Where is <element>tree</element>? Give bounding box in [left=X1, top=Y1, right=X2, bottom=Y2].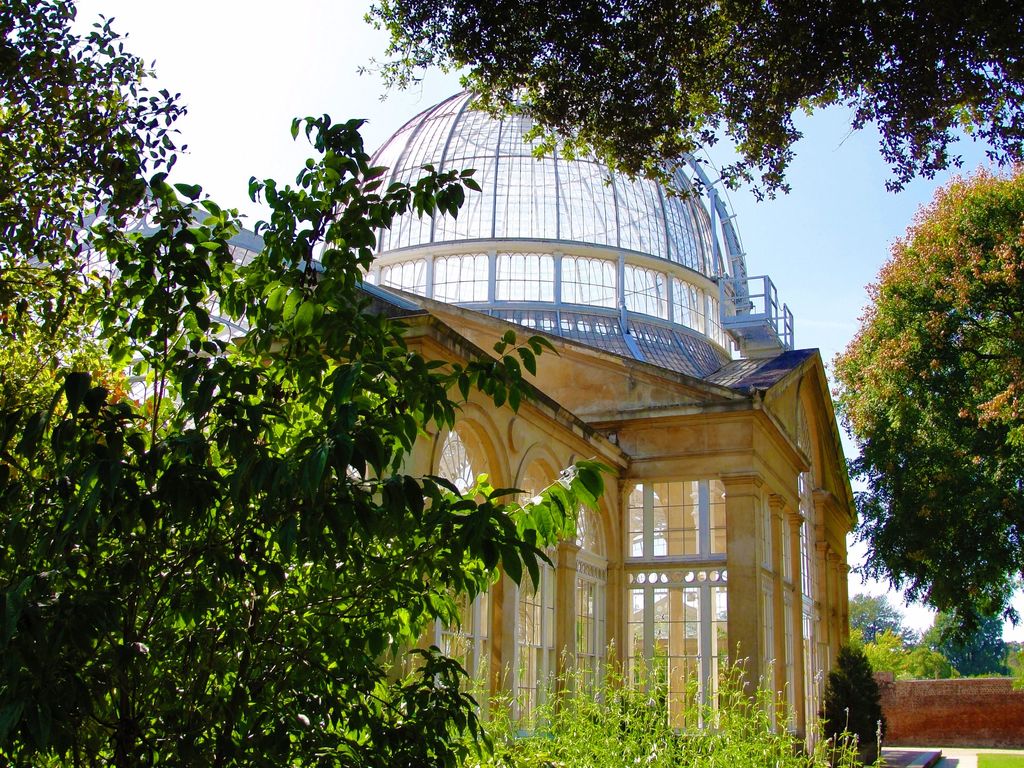
[left=0, top=0, right=207, bottom=767].
